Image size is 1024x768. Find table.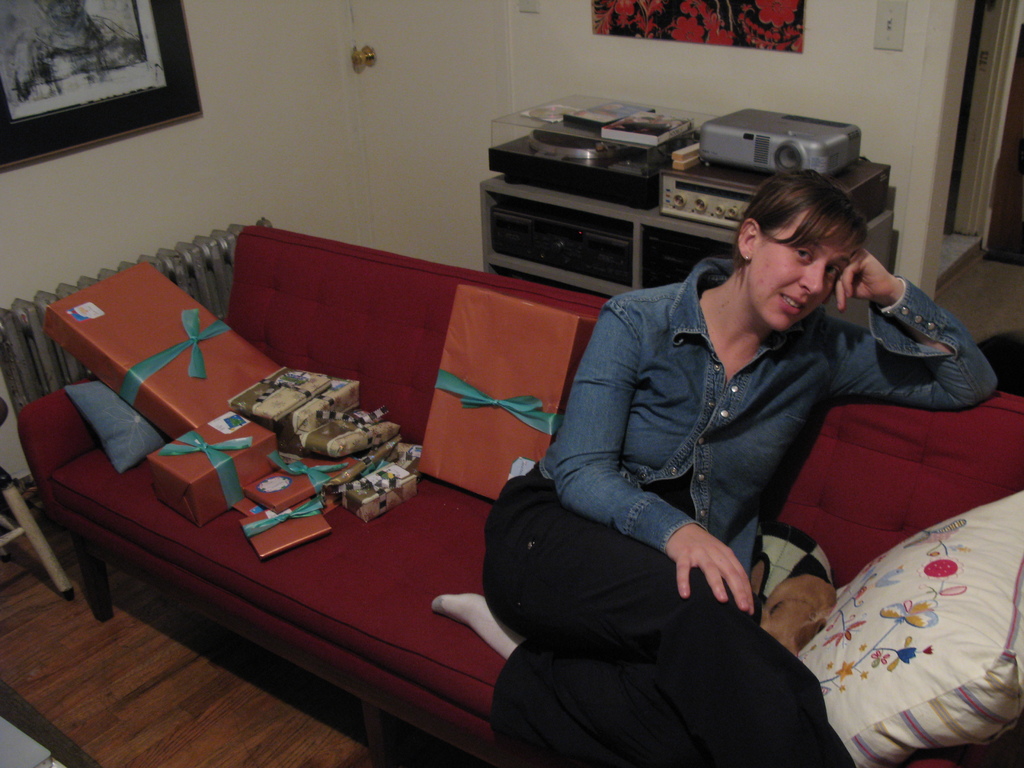
select_region(482, 106, 883, 301).
